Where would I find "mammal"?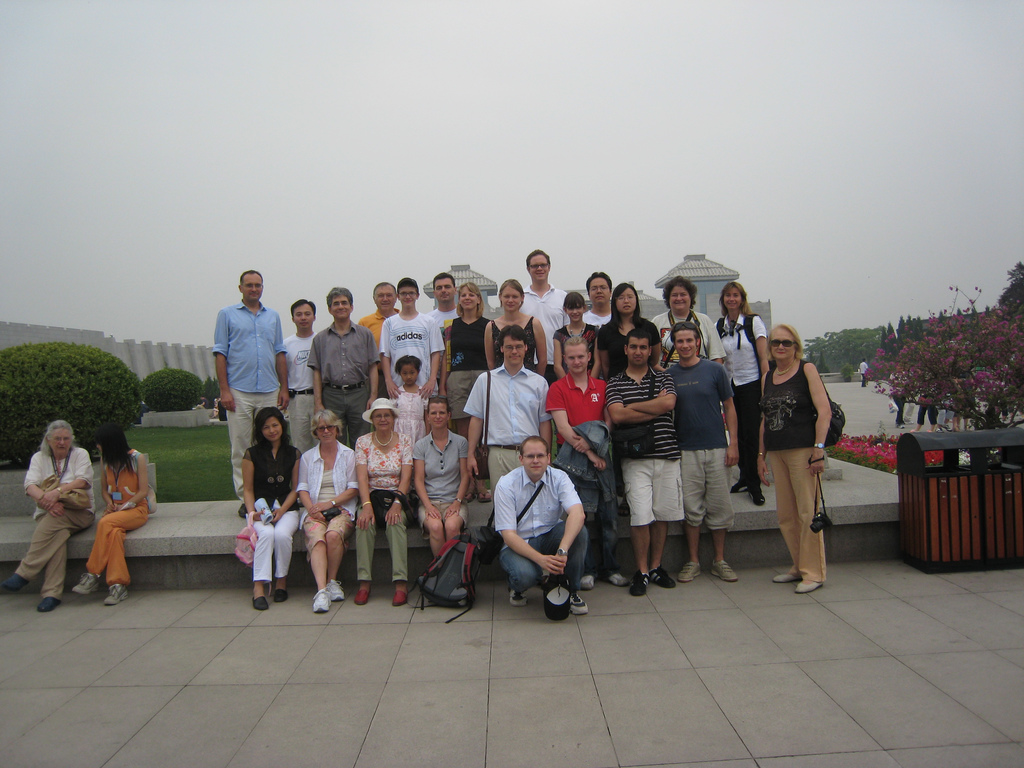
At bbox=[1, 412, 98, 607].
